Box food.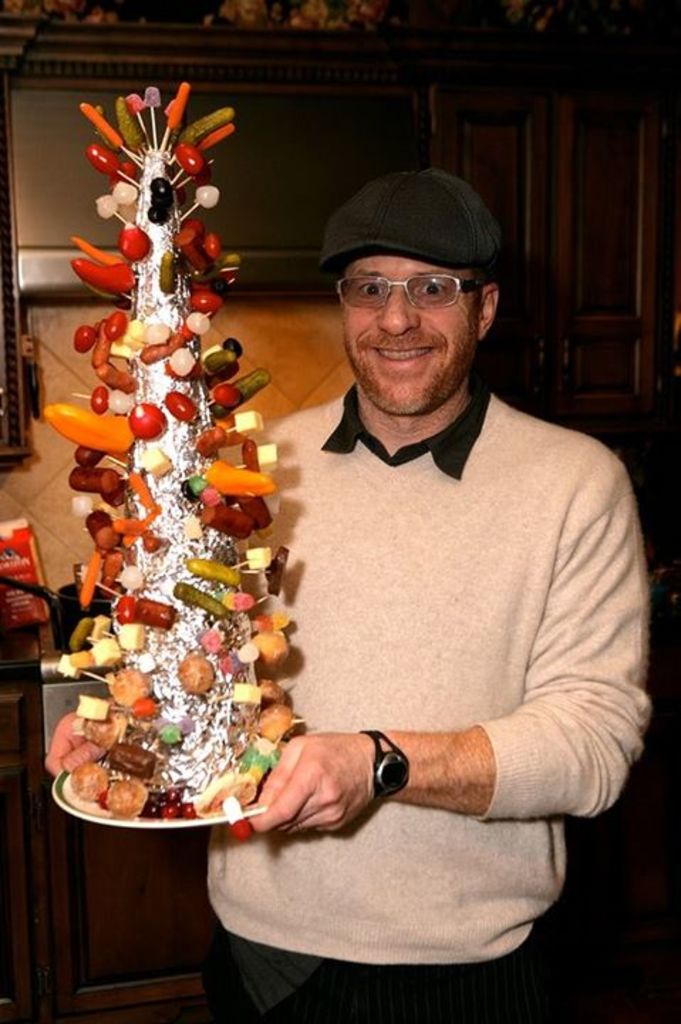
[53, 208, 300, 802].
